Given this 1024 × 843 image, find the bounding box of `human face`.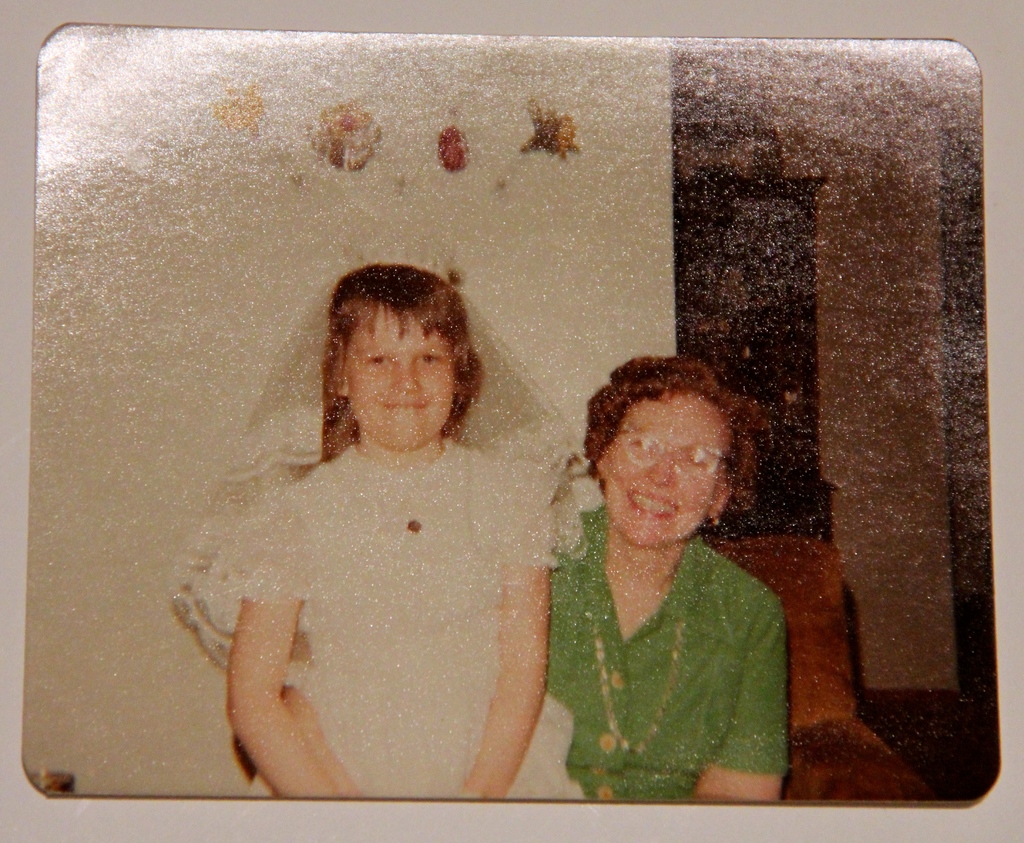
<bbox>346, 309, 452, 446</bbox>.
